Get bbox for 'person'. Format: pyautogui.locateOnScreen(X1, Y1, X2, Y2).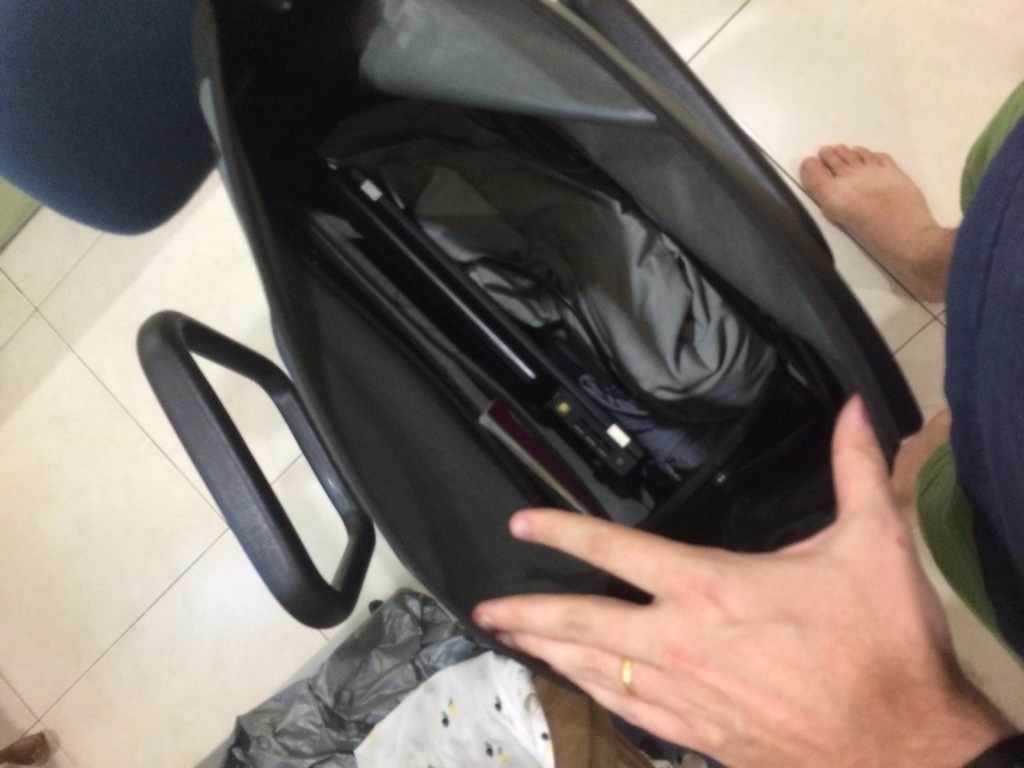
pyautogui.locateOnScreen(467, 76, 1023, 767).
